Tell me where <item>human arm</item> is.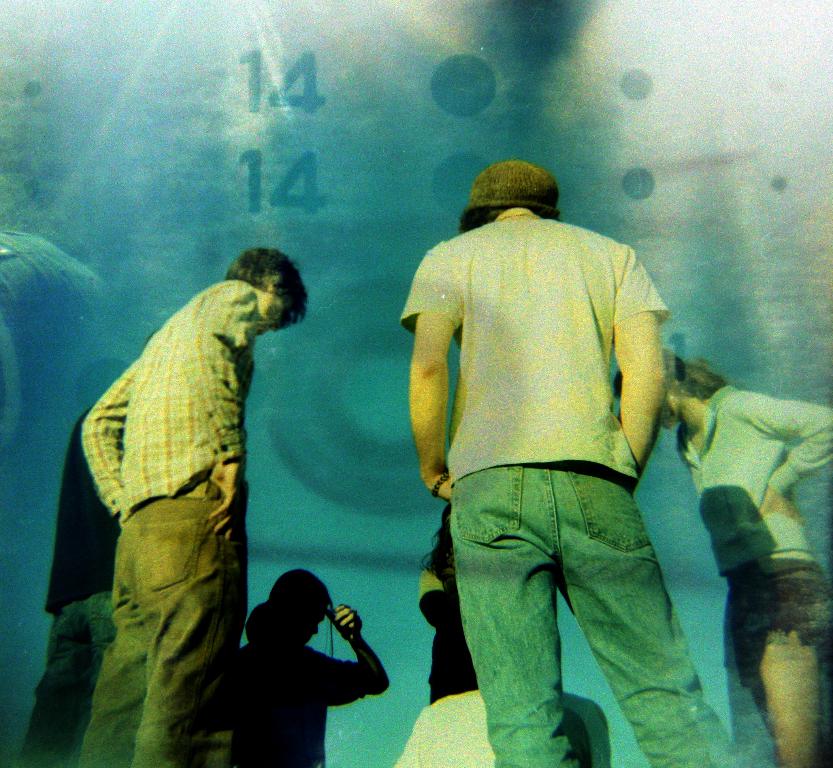
<item>human arm</item> is at [x1=405, y1=252, x2=469, y2=506].
